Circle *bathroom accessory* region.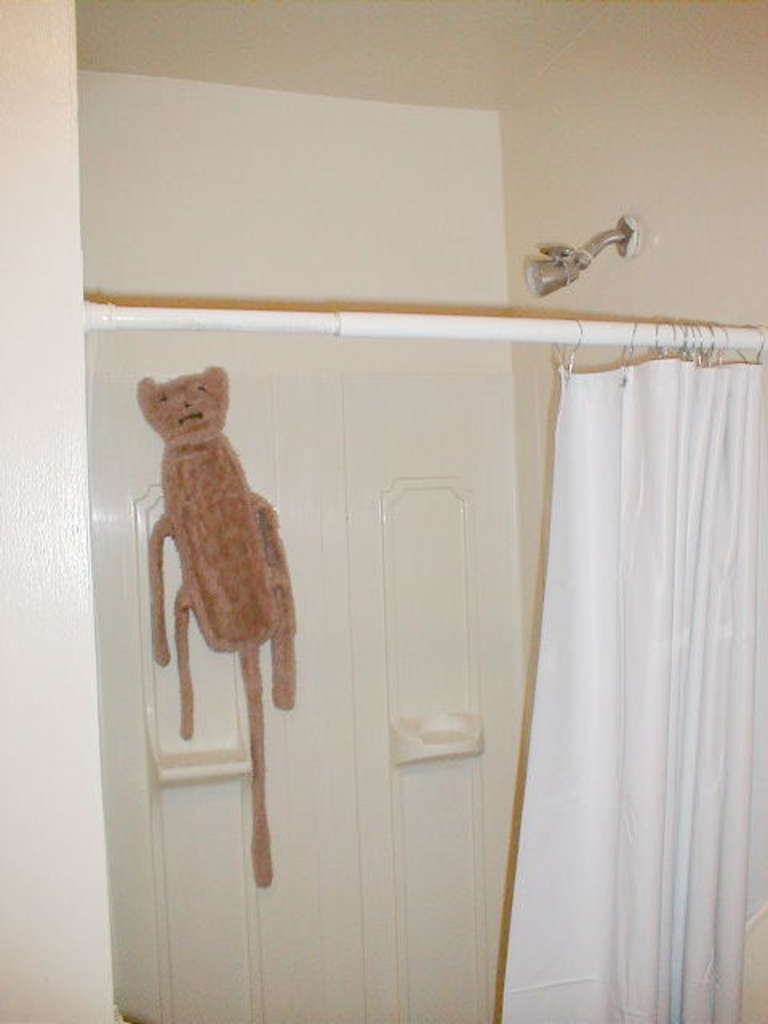
Region: 523/211/634/296.
